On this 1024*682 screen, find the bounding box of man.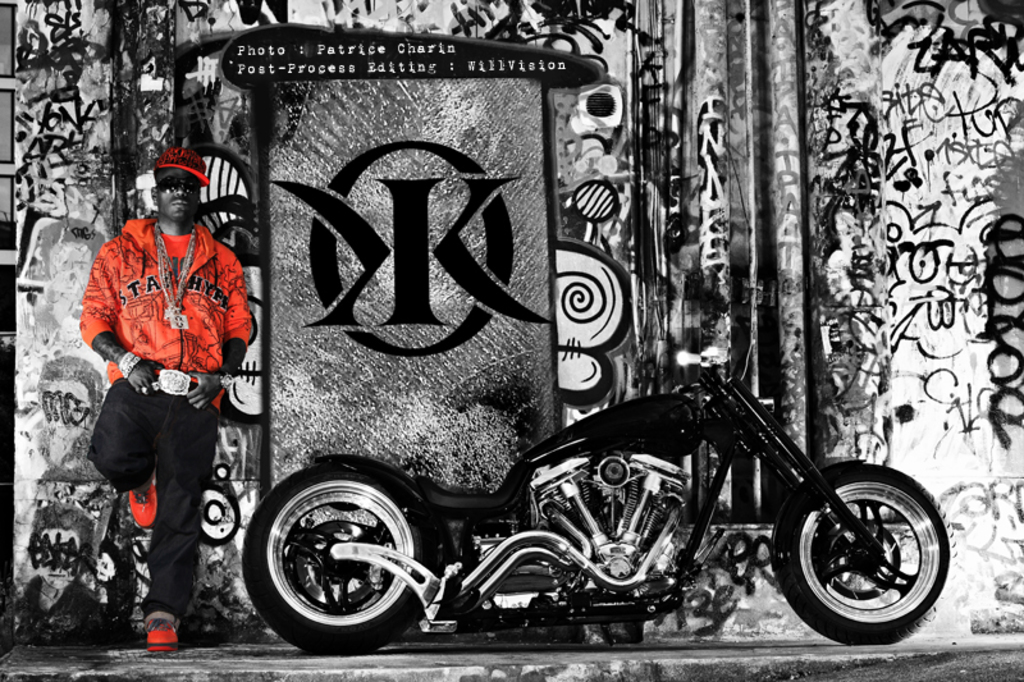
Bounding box: x1=76, y1=145, x2=248, y2=642.
